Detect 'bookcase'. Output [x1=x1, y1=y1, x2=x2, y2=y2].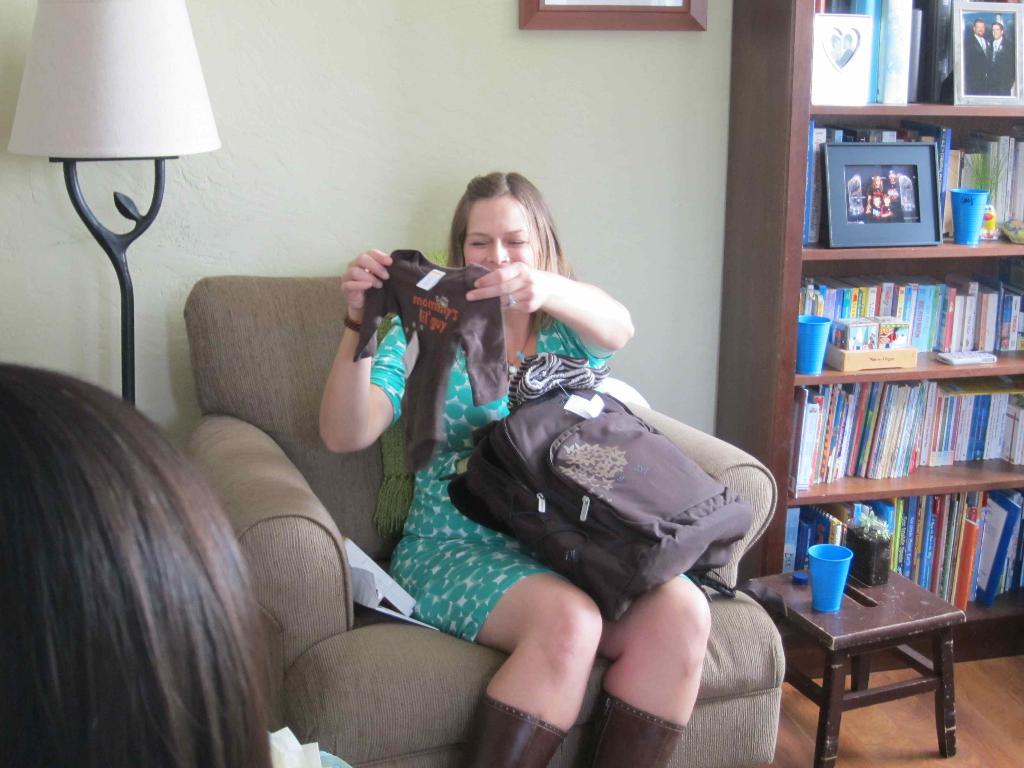
[x1=725, y1=0, x2=1015, y2=627].
